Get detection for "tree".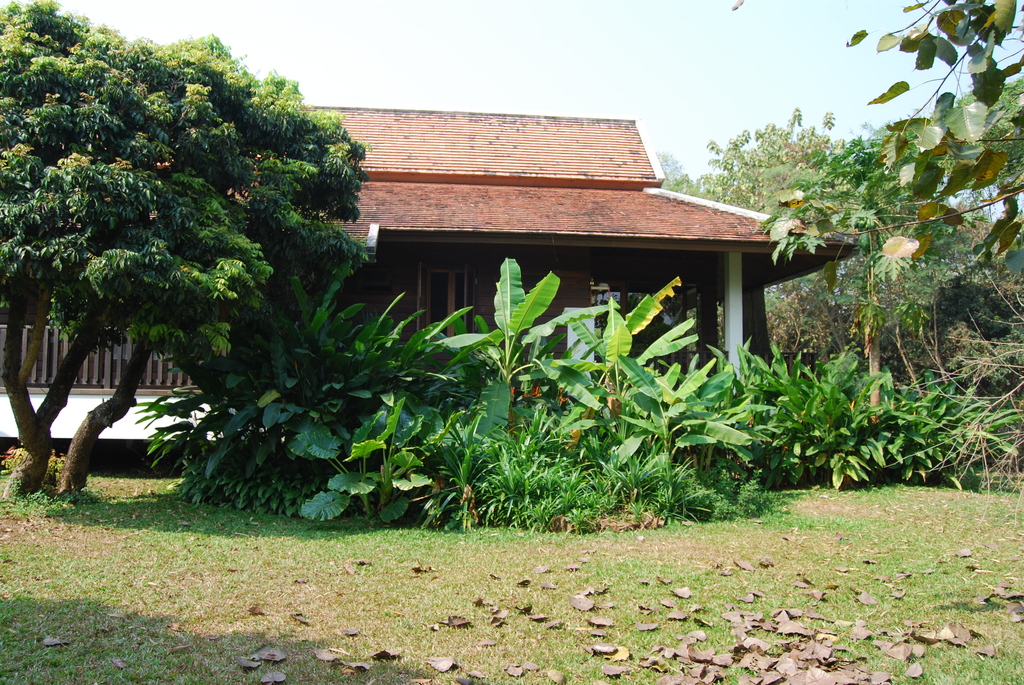
Detection: detection(0, 45, 340, 425).
